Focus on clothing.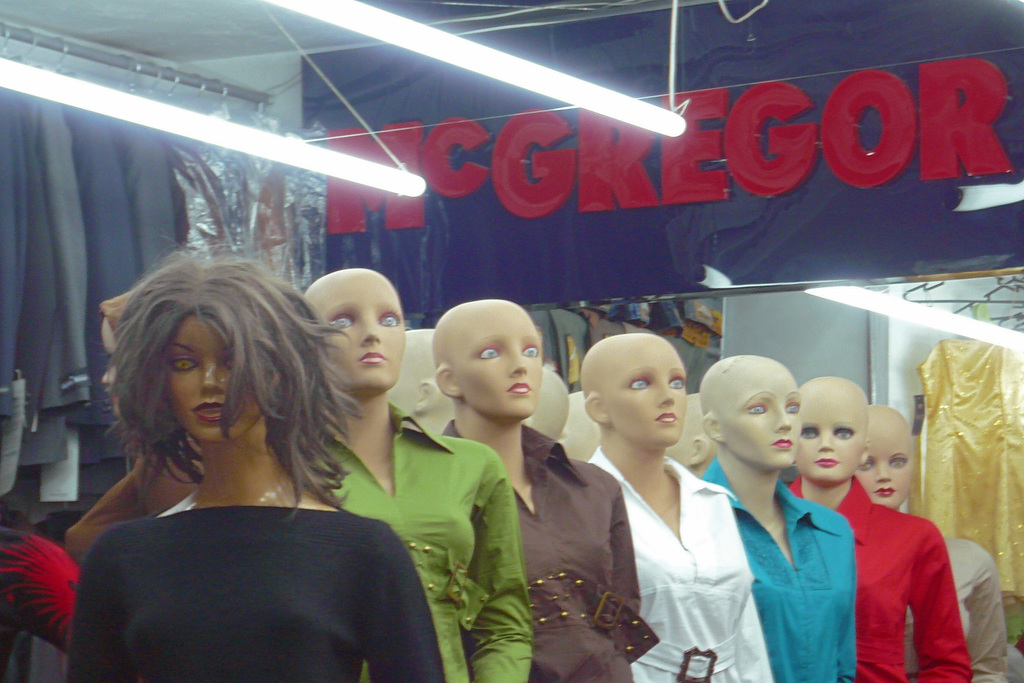
Focused at bbox=(588, 446, 777, 682).
